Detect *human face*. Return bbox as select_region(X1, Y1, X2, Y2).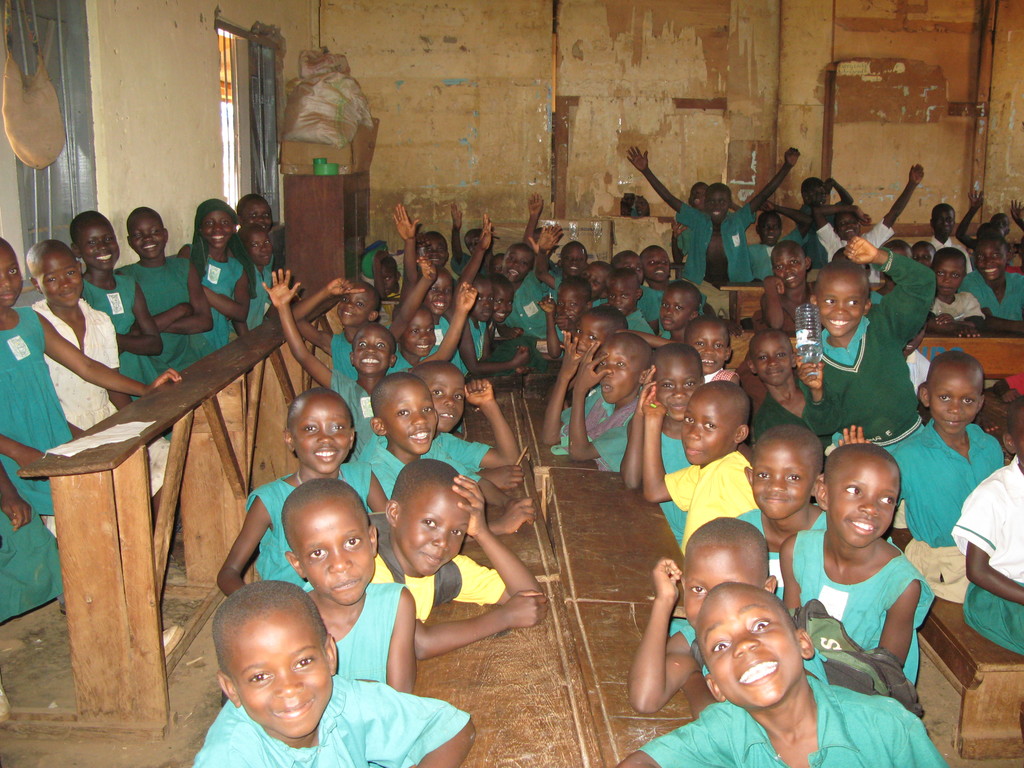
select_region(930, 376, 977, 430).
